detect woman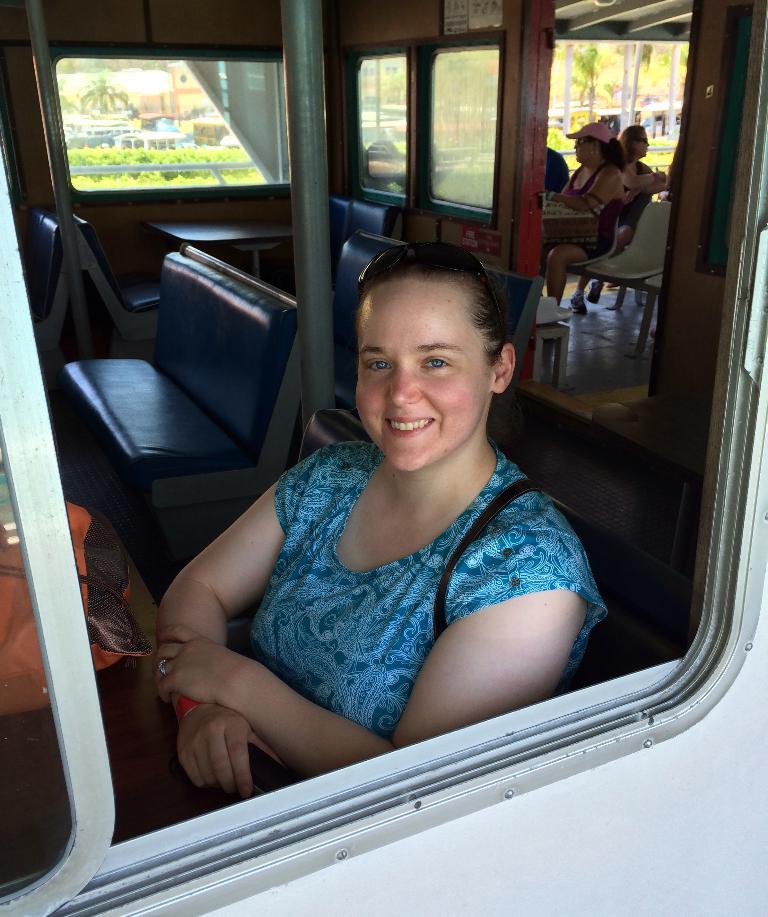
(x1=150, y1=240, x2=600, y2=803)
